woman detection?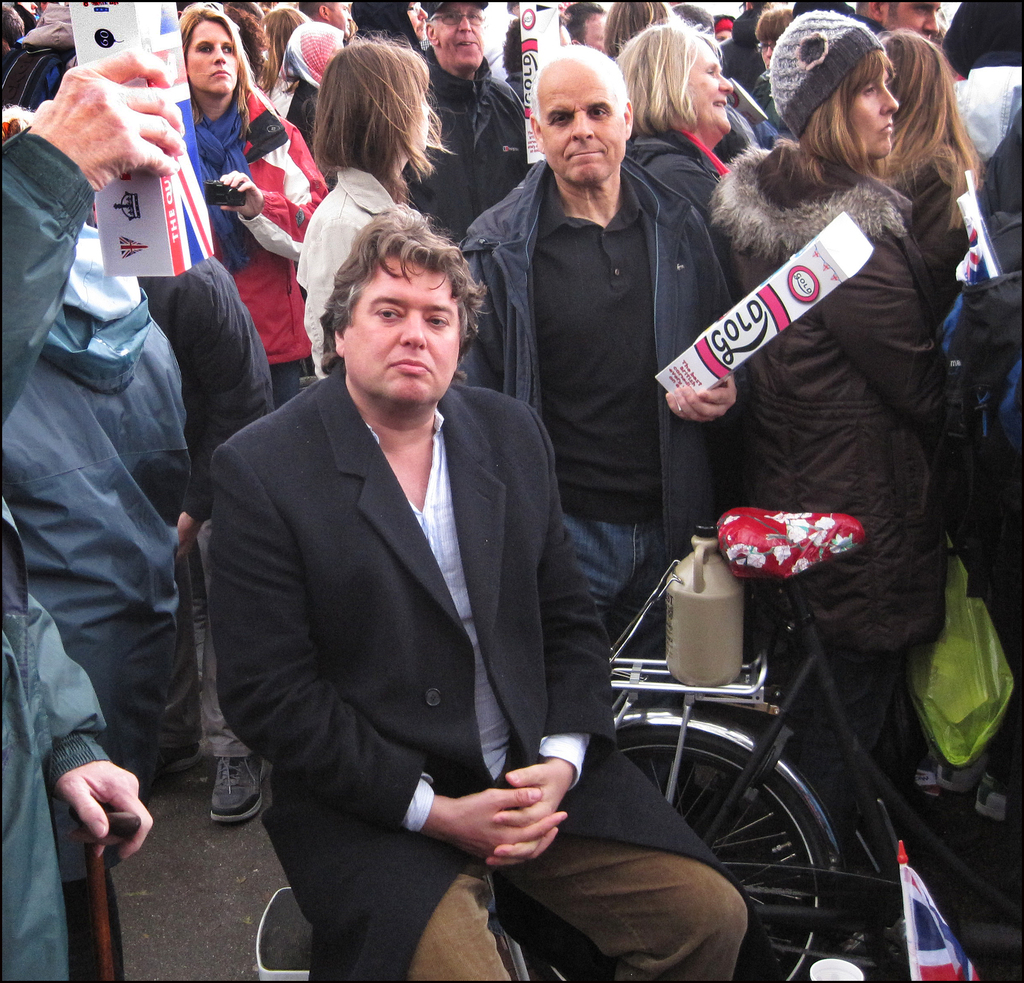
select_region(872, 22, 970, 319)
